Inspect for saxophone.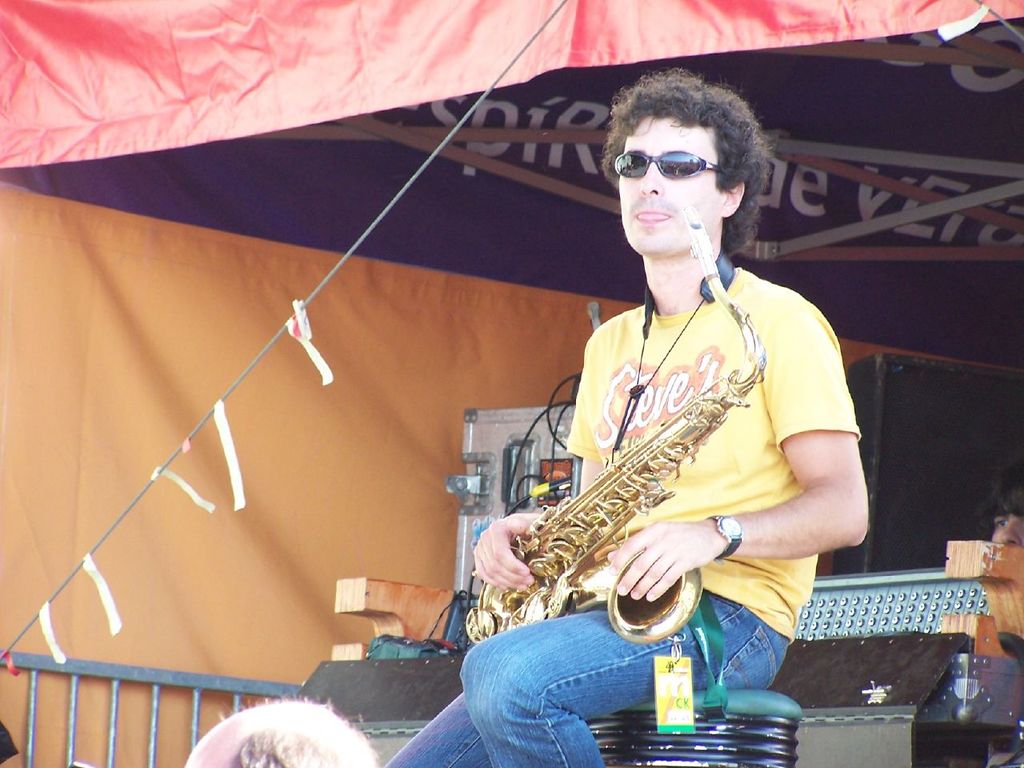
Inspection: box(465, 202, 769, 647).
